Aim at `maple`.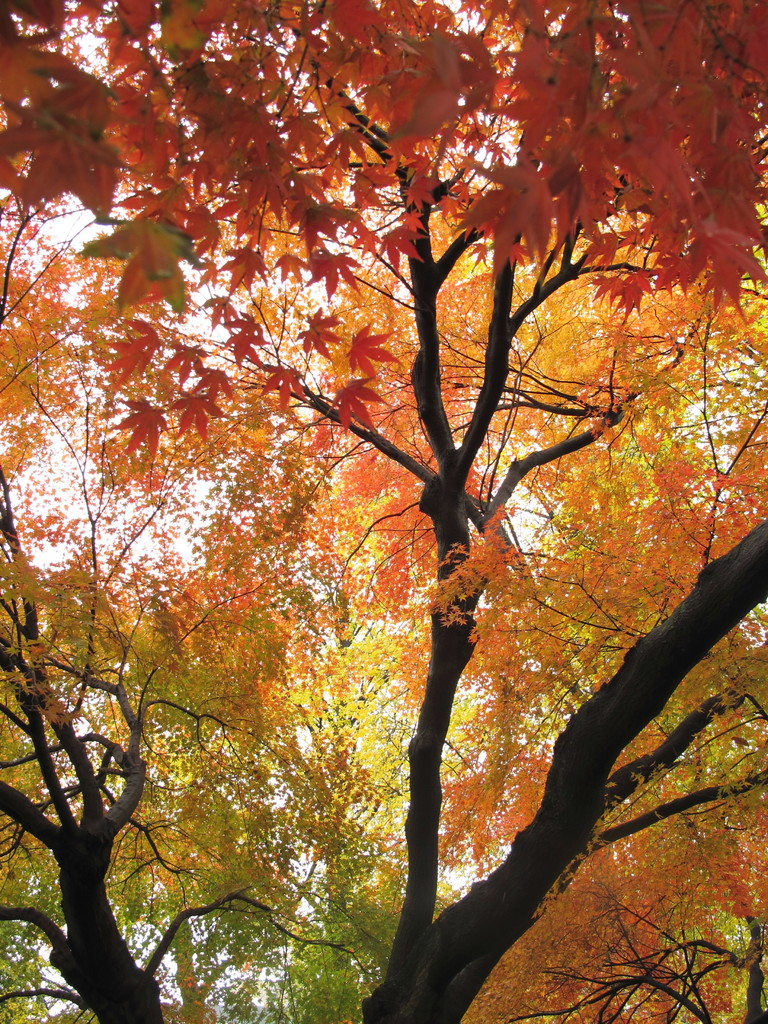
Aimed at [x1=0, y1=0, x2=766, y2=1023].
